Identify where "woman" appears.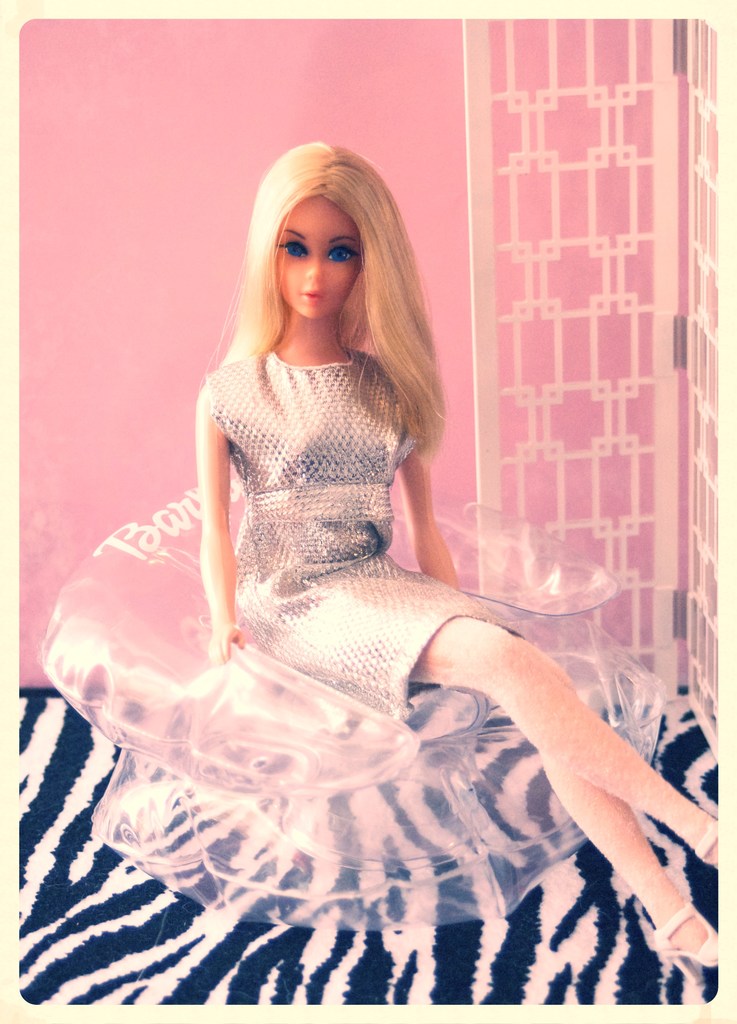
Appears at <box>198,139,718,989</box>.
